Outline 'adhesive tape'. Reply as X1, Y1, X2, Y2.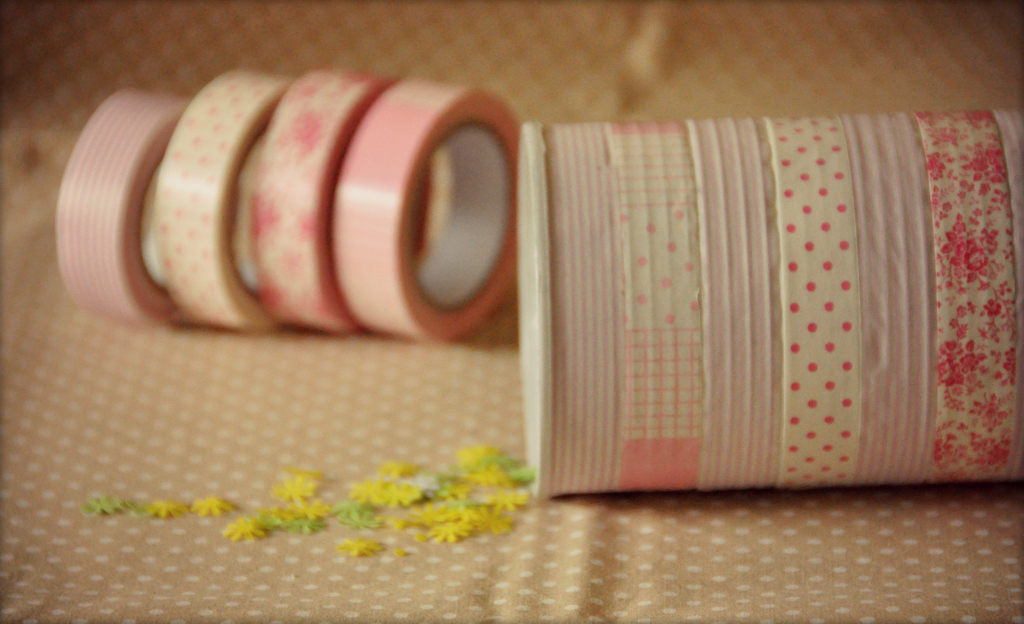
248, 70, 430, 328.
